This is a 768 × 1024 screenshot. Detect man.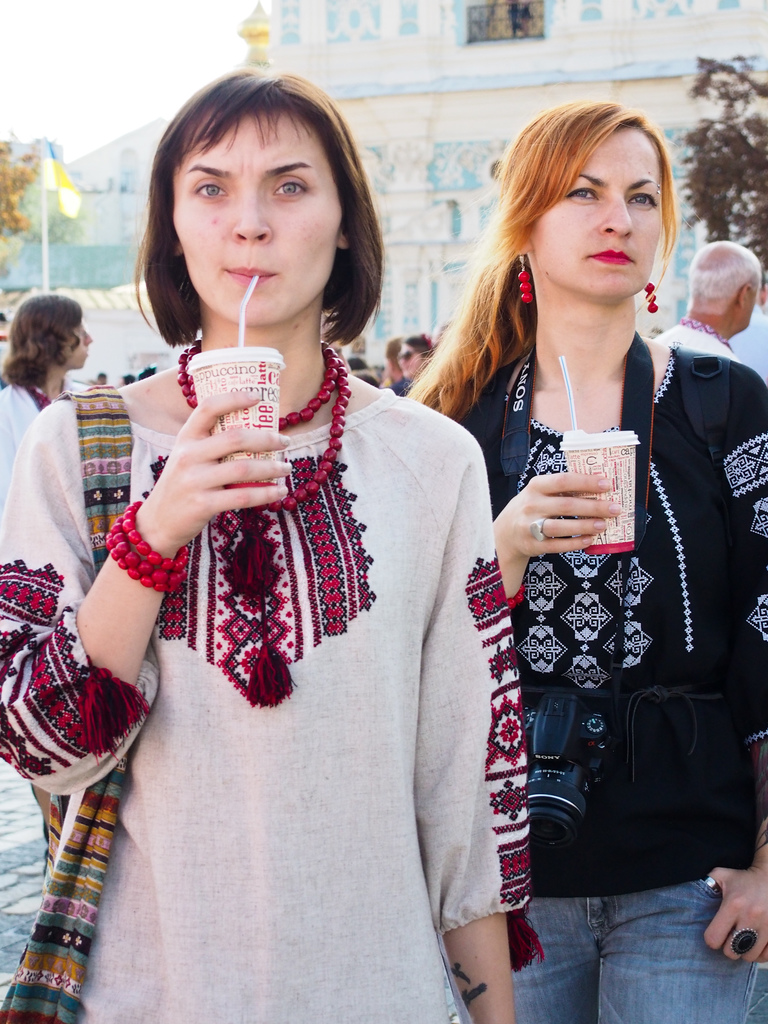
rect(654, 241, 764, 351).
